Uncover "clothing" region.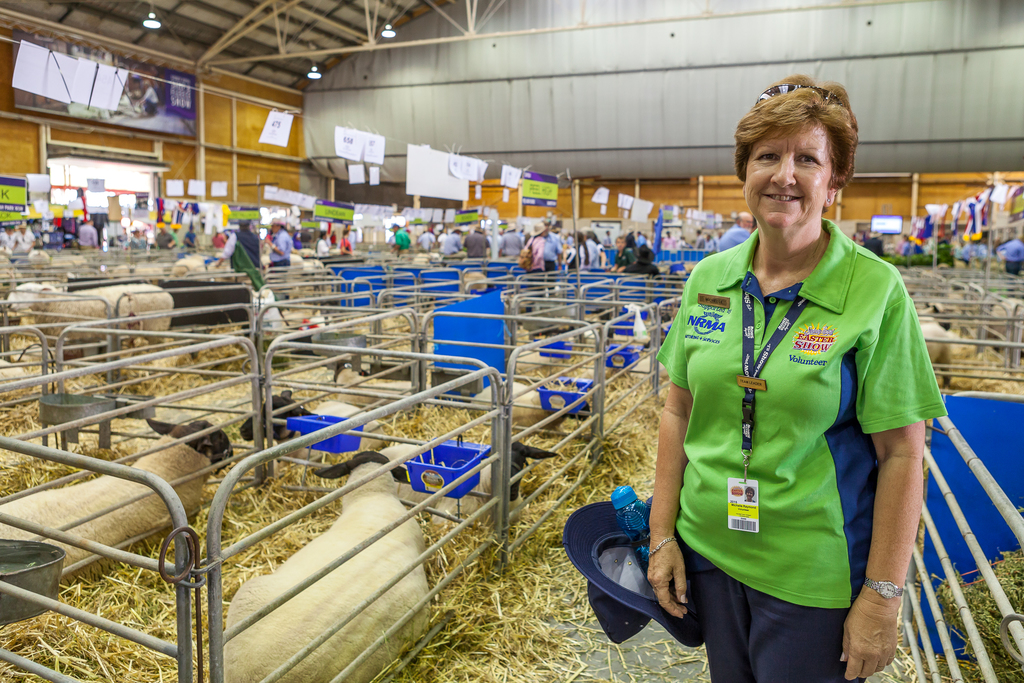
Uncovered: (x1=545, y1=238, x2=563, y2=268).
